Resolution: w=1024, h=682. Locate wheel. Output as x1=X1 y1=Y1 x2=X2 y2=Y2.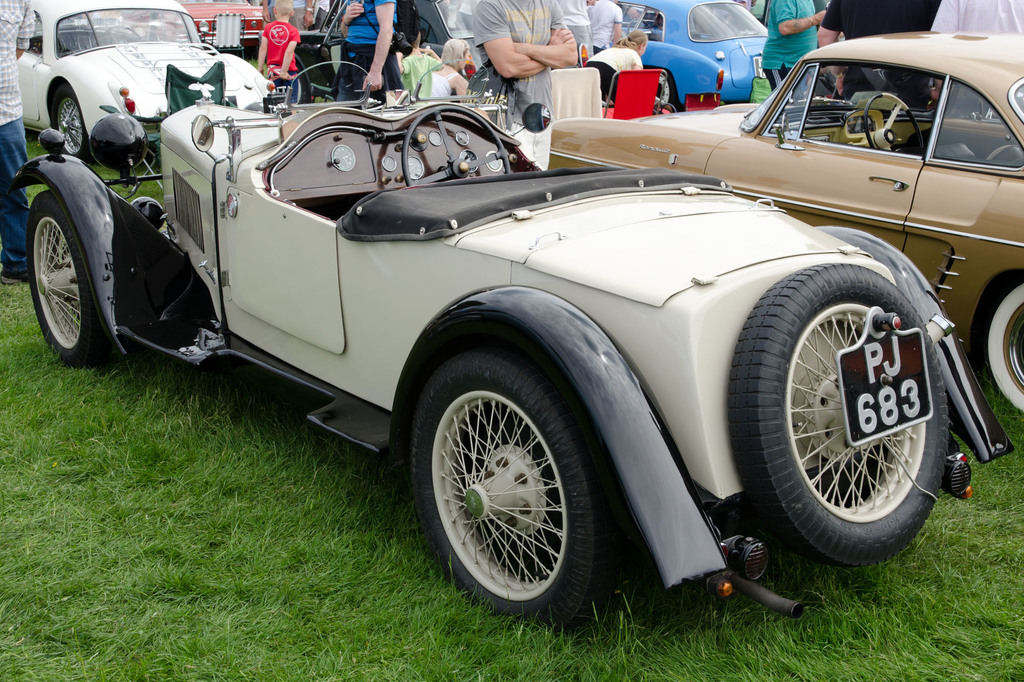
x1=408 y1=345 x2=625 y2=628.
